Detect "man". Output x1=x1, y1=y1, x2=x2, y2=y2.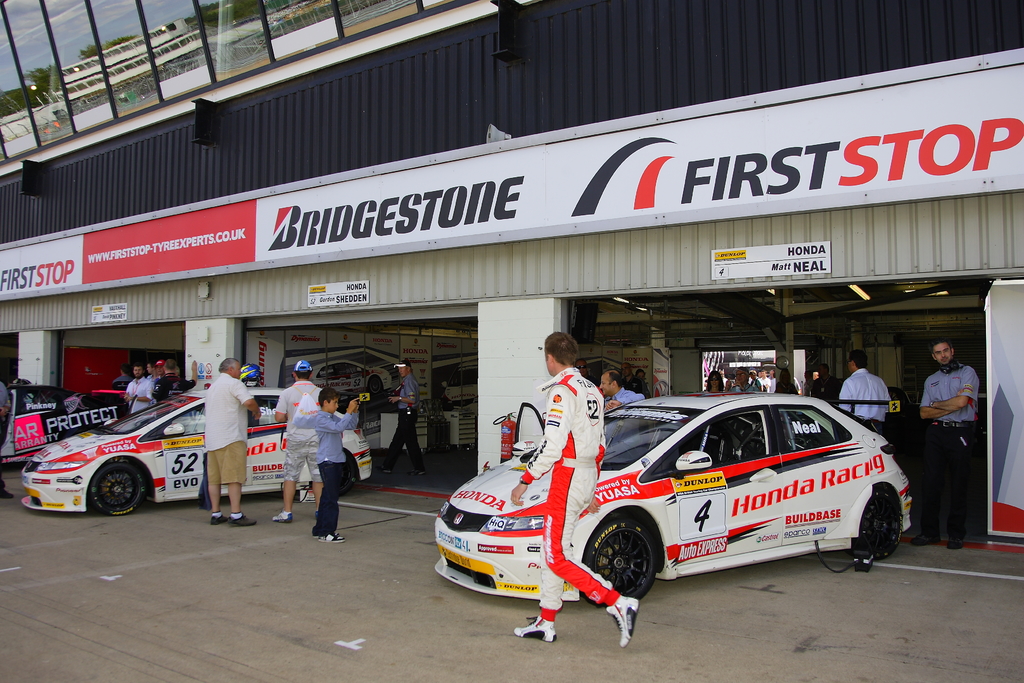
x1=598, y1=370, x2=644, y2=413.
